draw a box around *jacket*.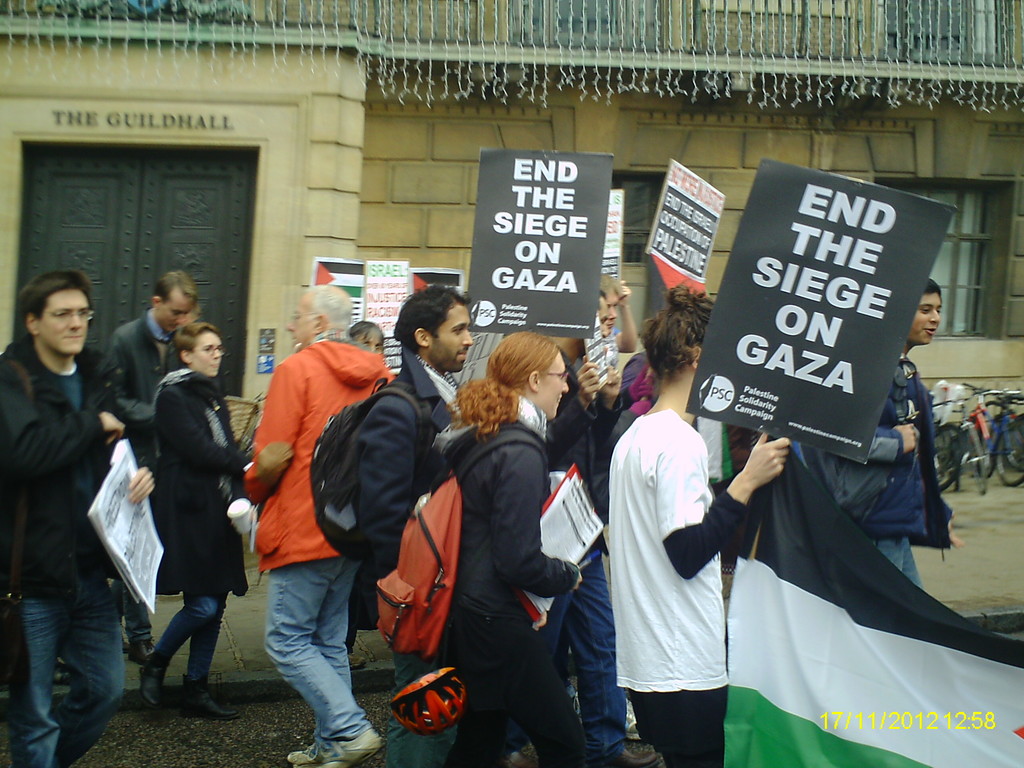
bbox(350, 346, 463, 578).
